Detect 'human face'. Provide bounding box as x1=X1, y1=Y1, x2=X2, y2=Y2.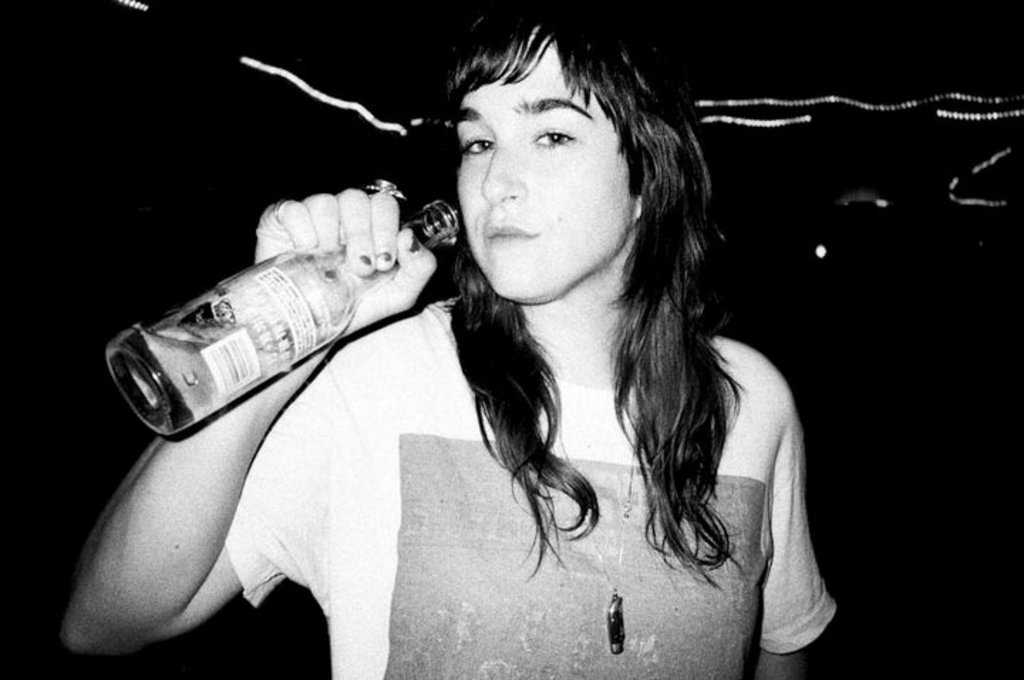
x1=452, y1=46, x2=634, y2=293.
